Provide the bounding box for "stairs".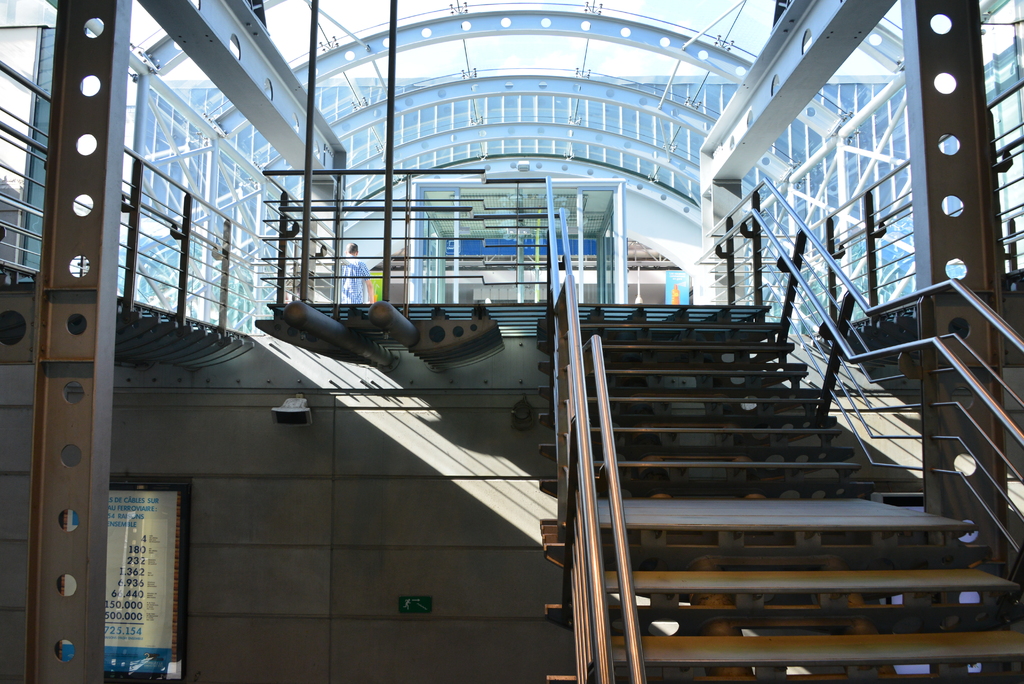
locate(565, 516, 1023, 683).
